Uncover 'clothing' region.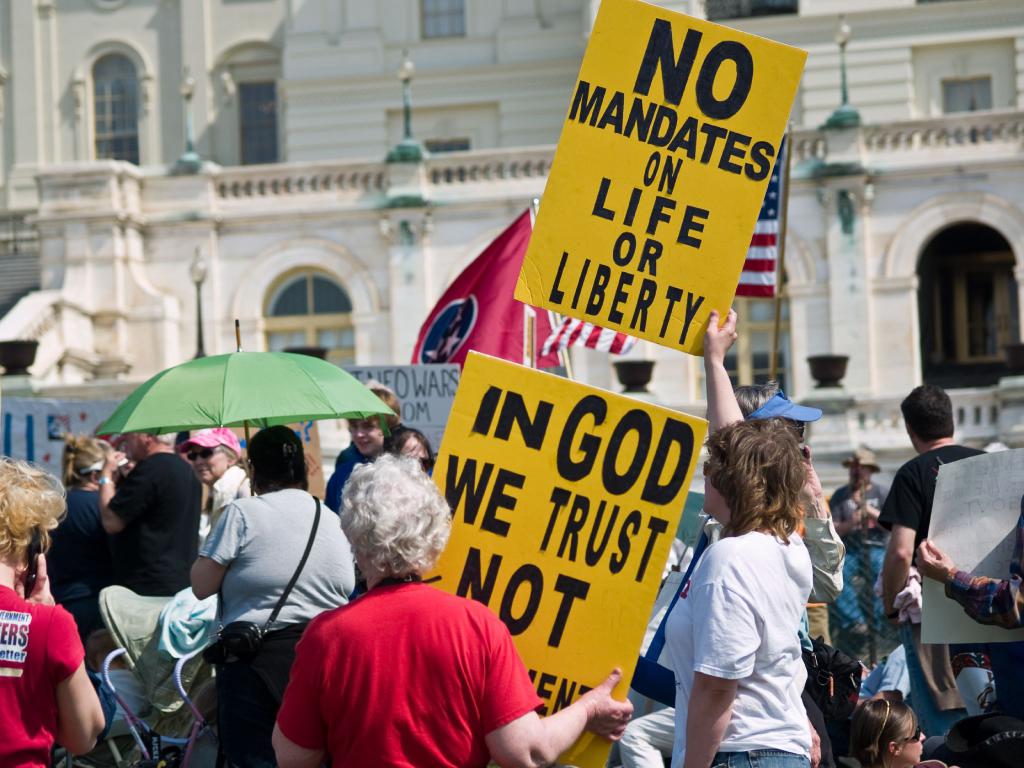
Uncovered: select_region(276, 564, 531, 753).
